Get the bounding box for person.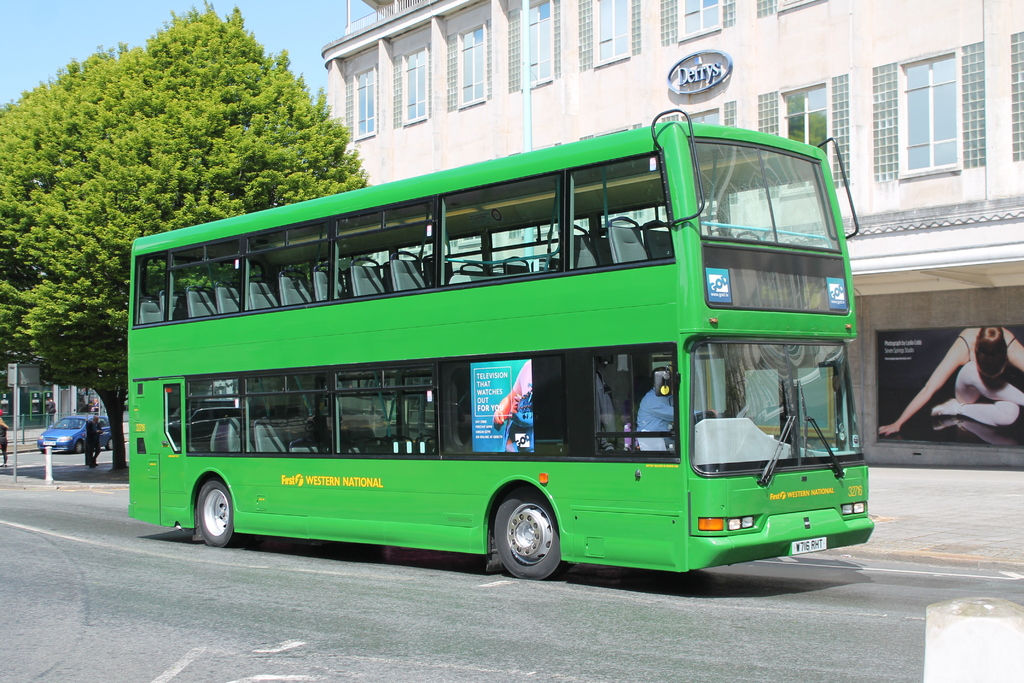
region(639, 363, 720, 450).
